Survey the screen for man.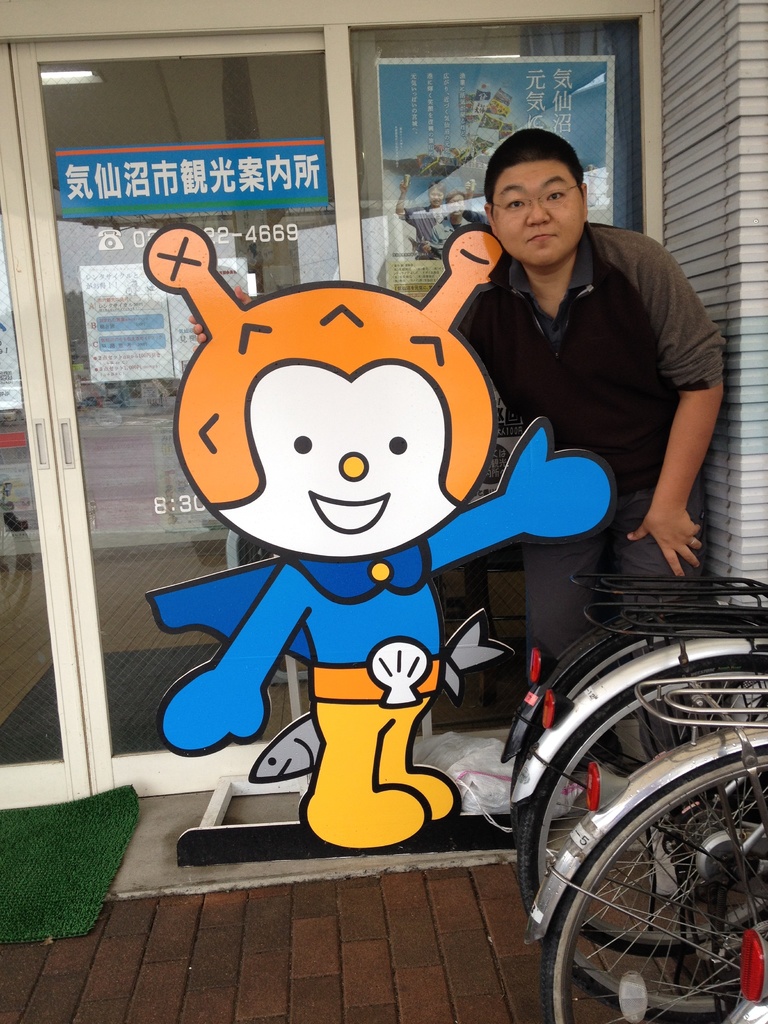
Survey found: [419,178,476,246].
